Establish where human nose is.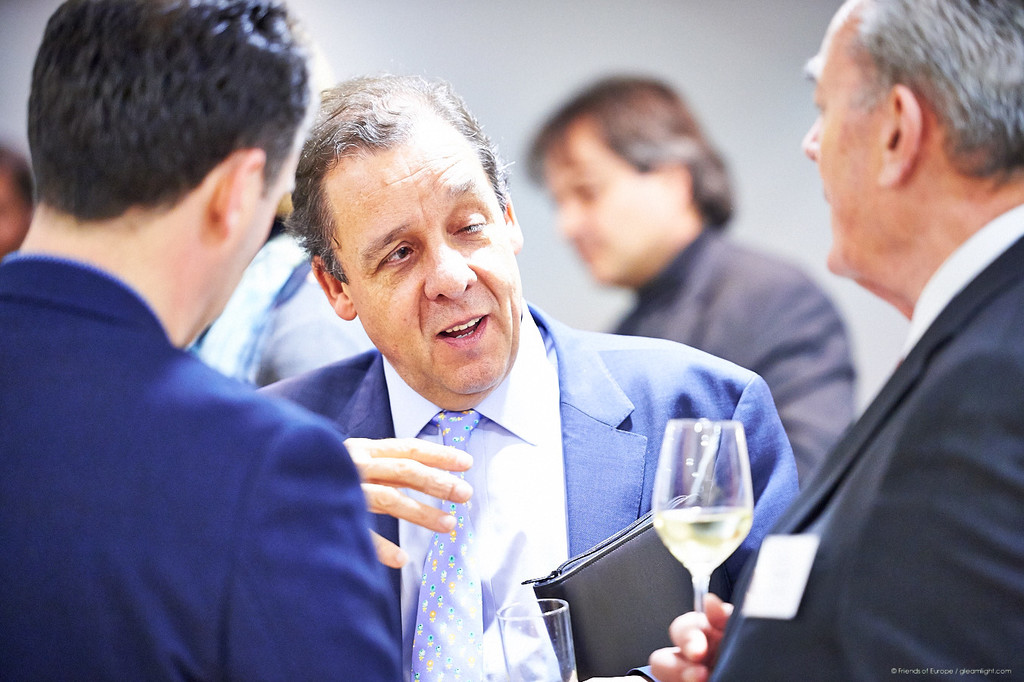
Established at 799/115/821/162.
